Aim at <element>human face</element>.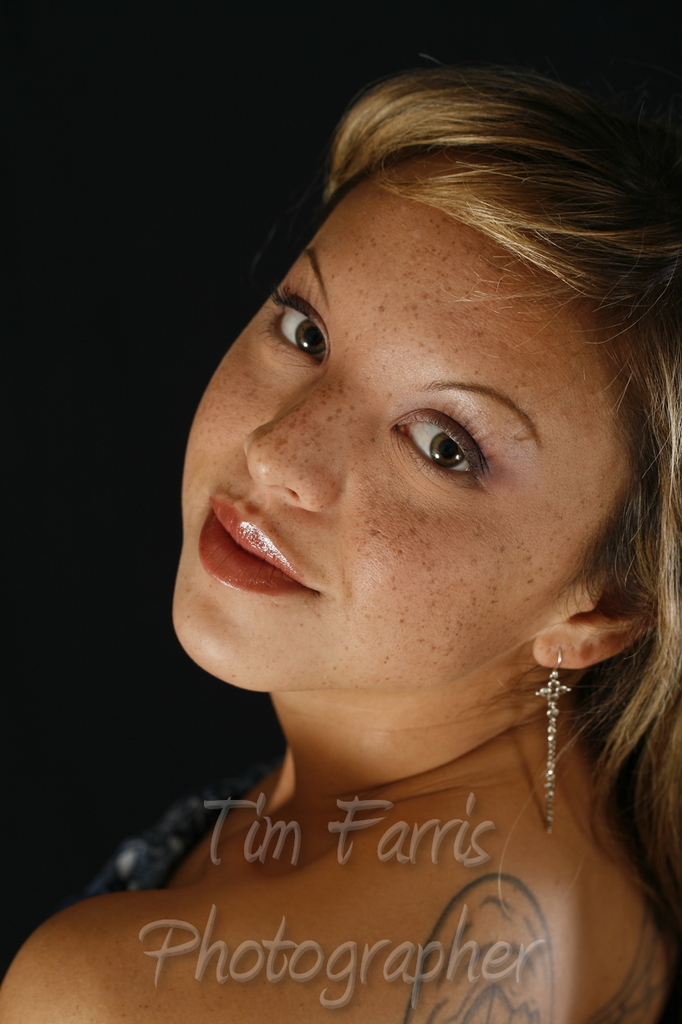
Aimed at detection(186, 159, 577, 658).
